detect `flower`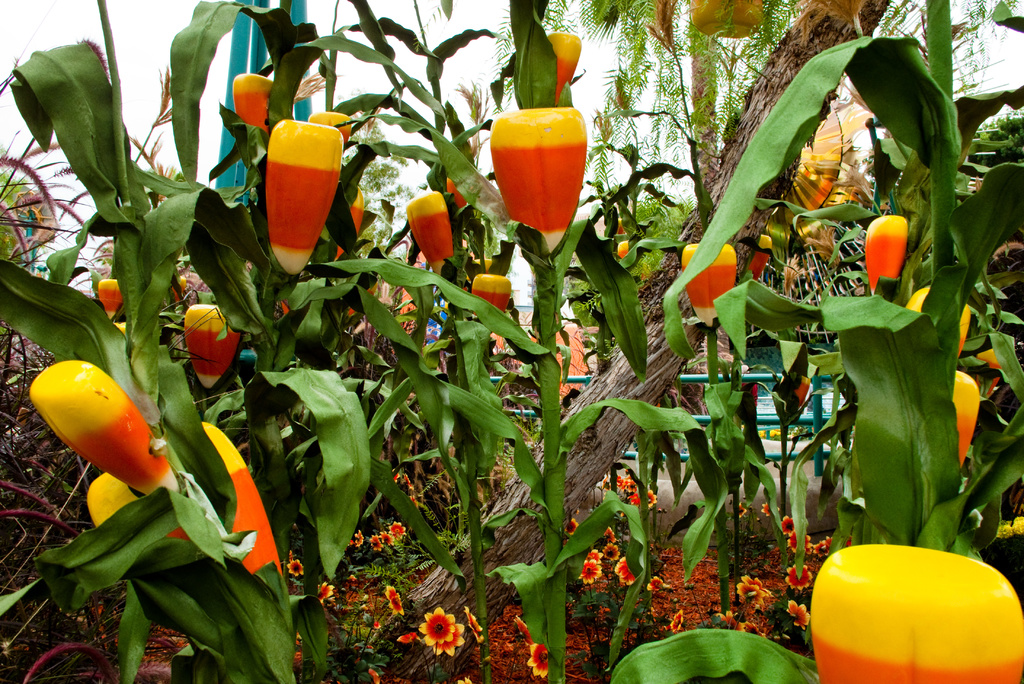
(544, 29, 576, 101)
